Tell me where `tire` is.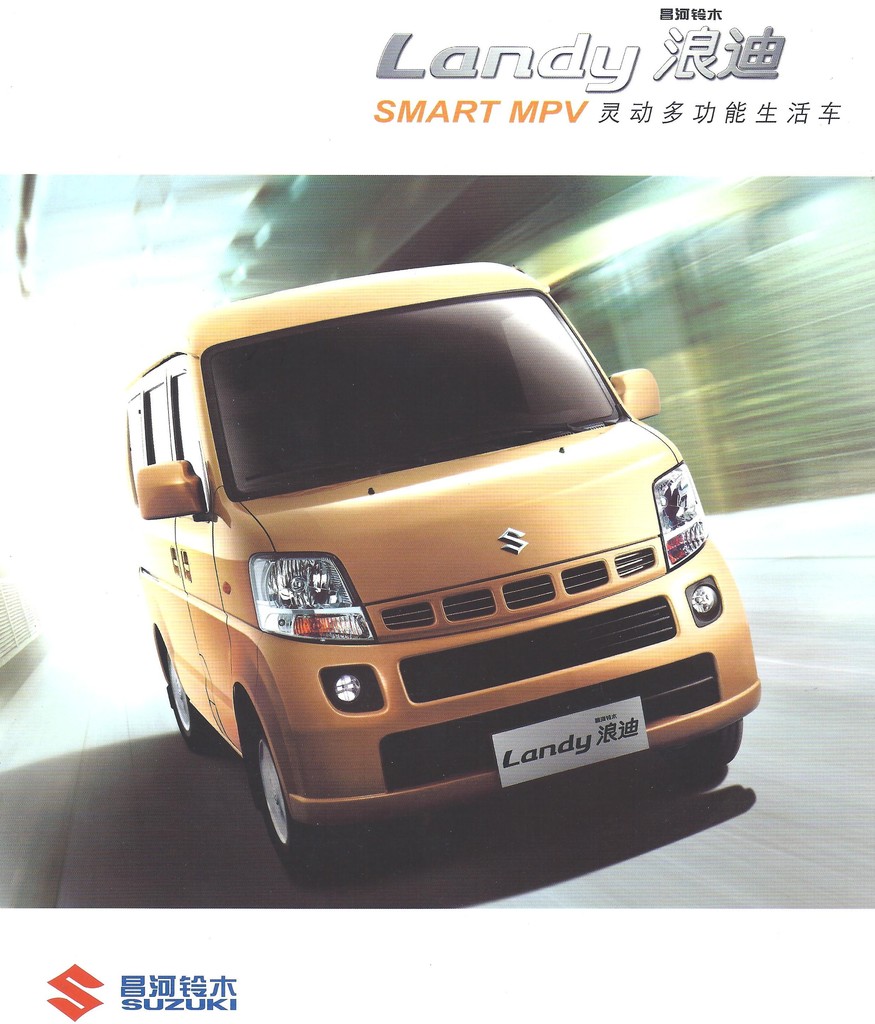
`tire` is at <region>163, 633, 210, 745</region>.
